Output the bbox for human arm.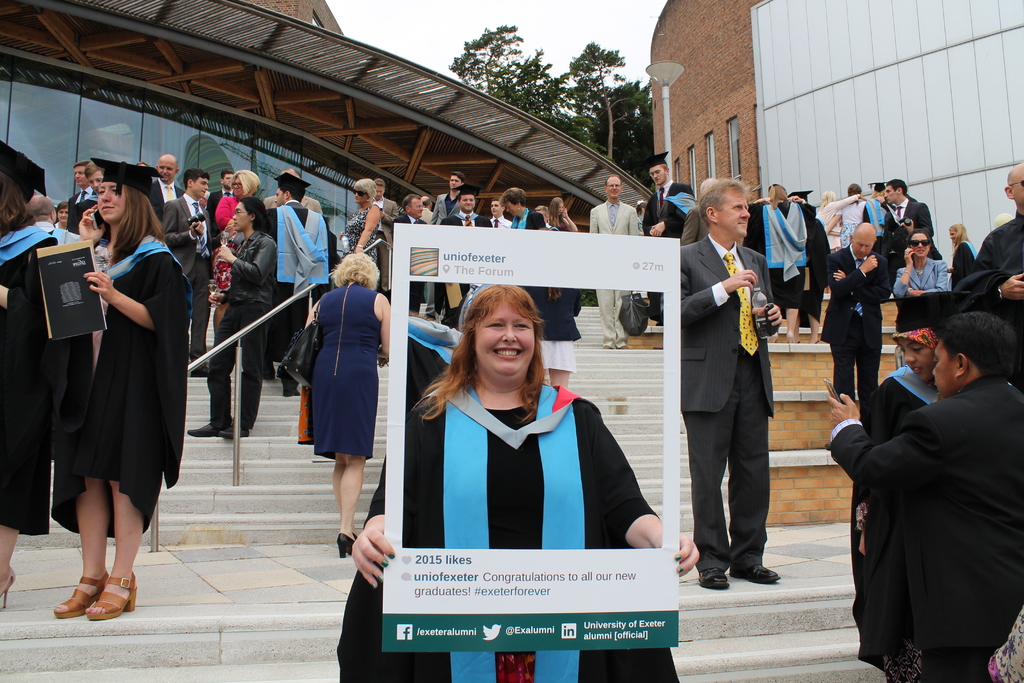
(x1=211, y1=238, x2=273, y2=288).
